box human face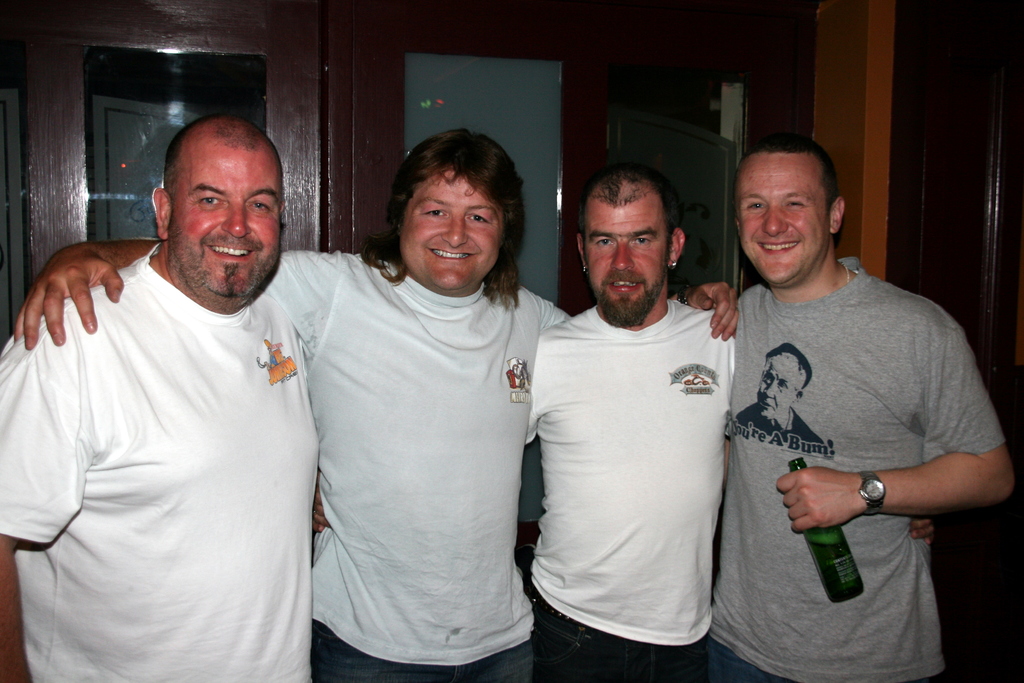
737,155,830,286
